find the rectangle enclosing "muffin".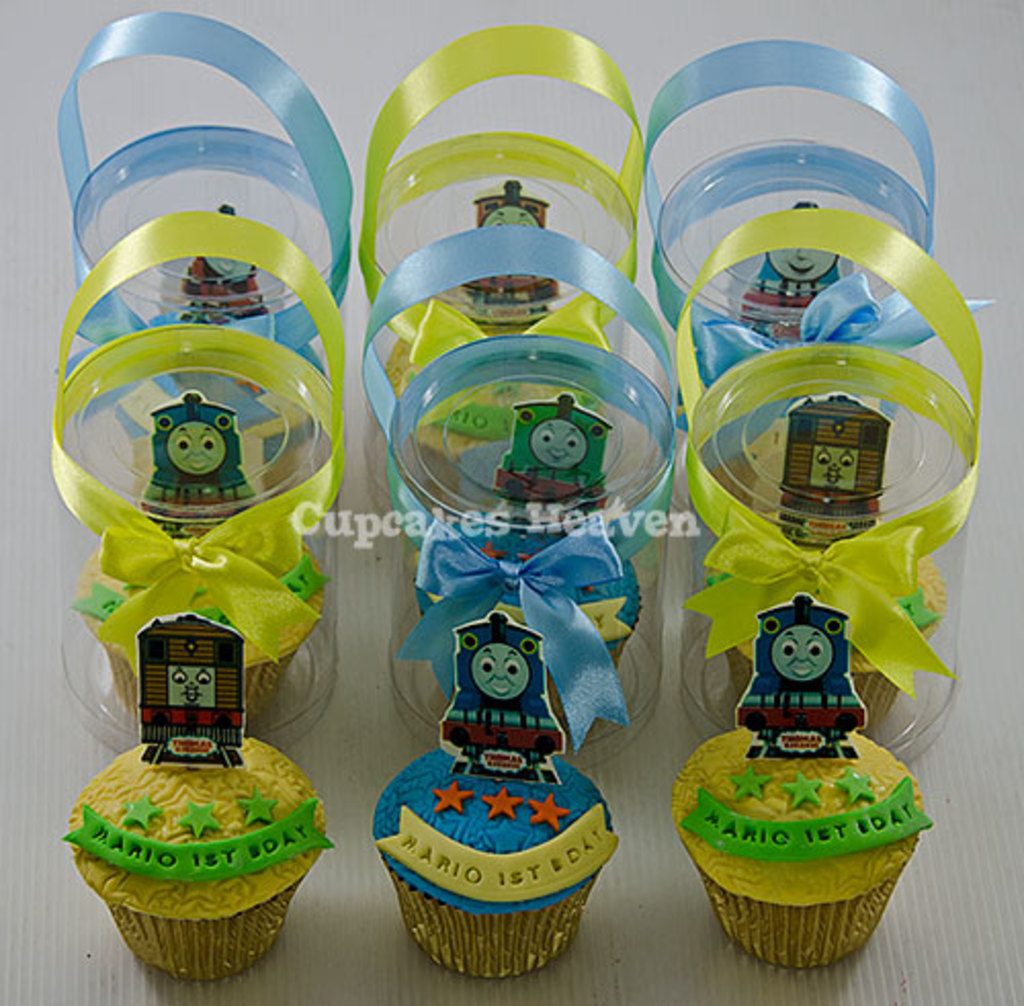
bbox=[702, 553, 950, 733].
